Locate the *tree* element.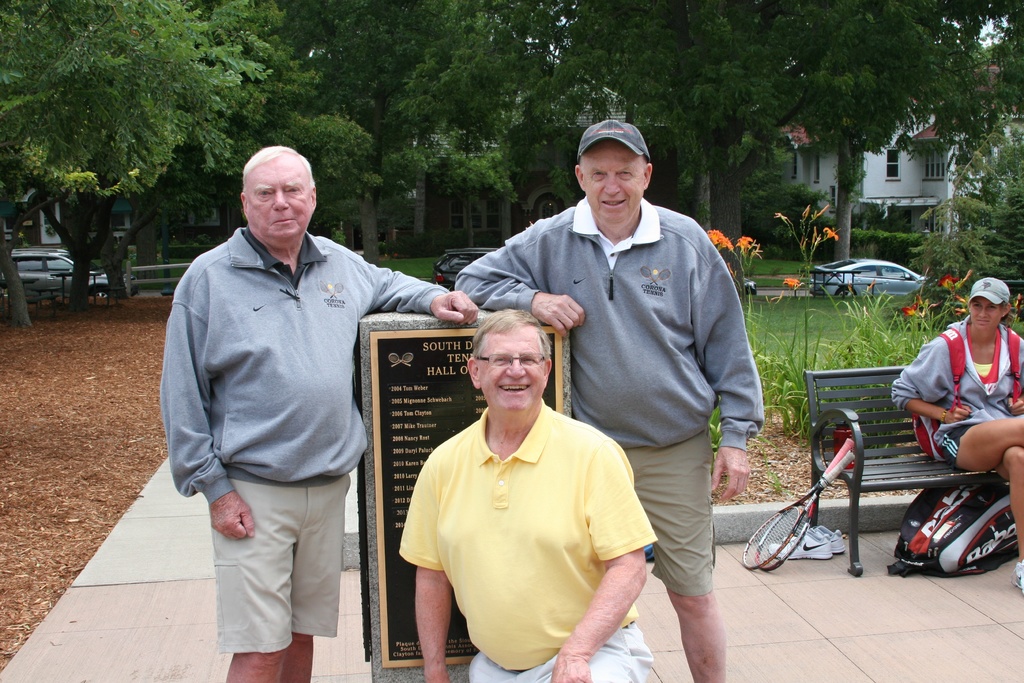
Element bbox: {"left": 401, "top": 0, "right": 609, "bottom": 240}.
